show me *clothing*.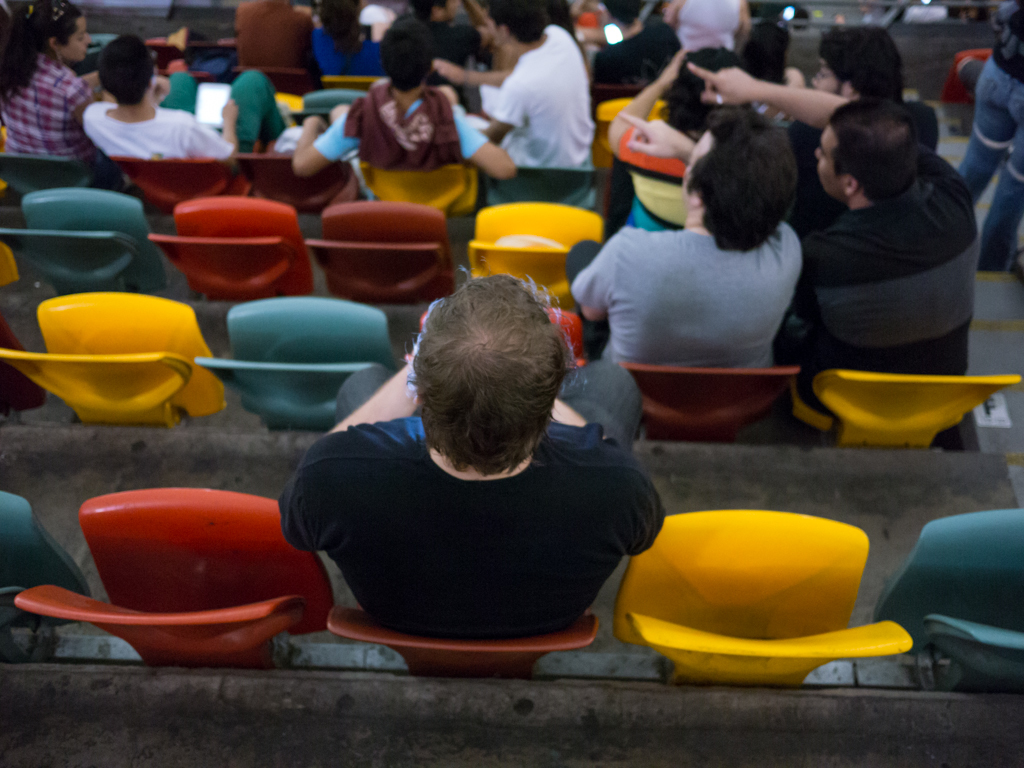
*clothing* is here: (481,24,606,157).
